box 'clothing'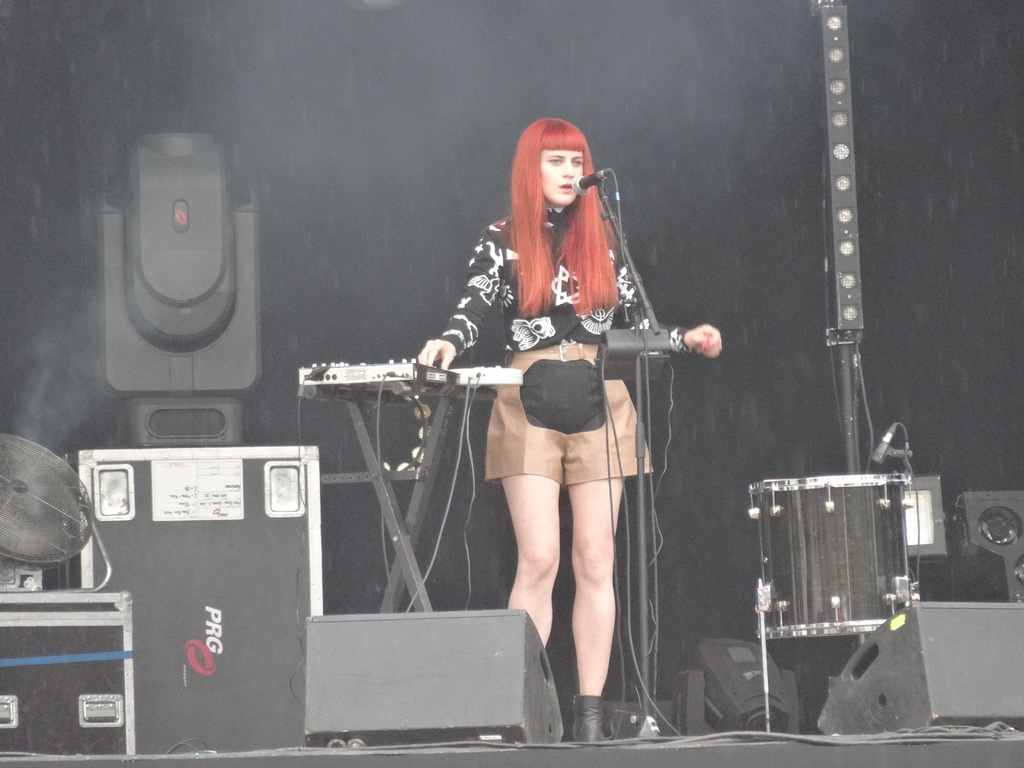
x1=429, y1=195, x2=660, y2=495
